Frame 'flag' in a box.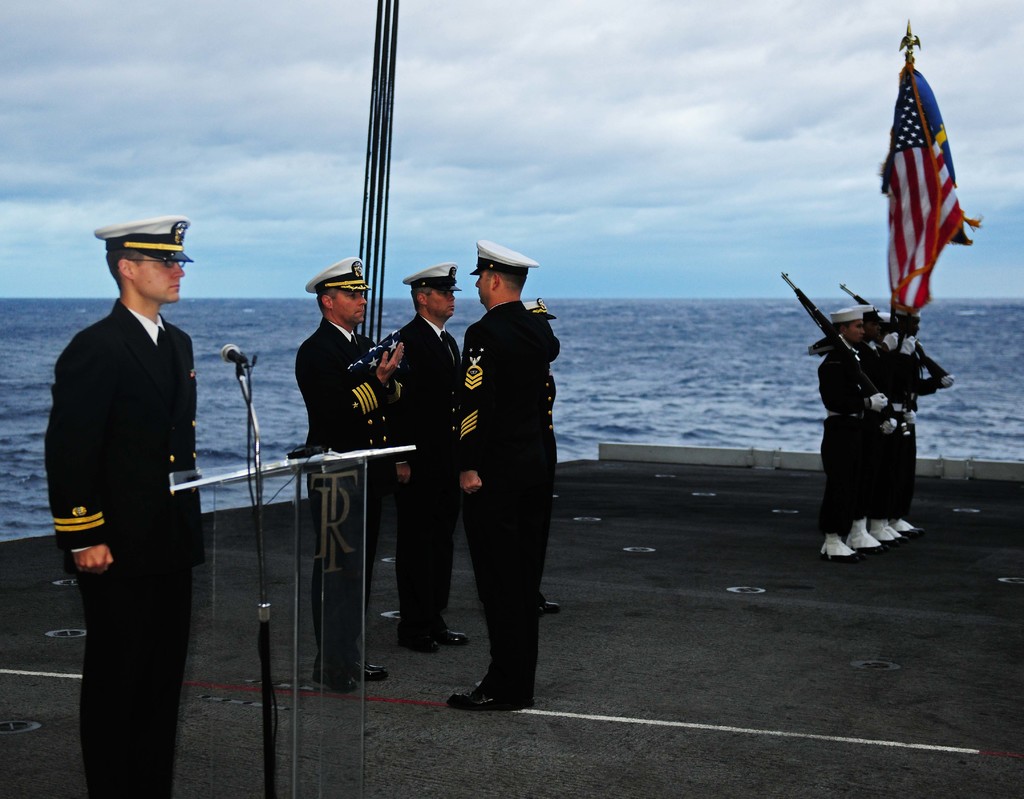
l=862, t=49, r=975, b=365.
